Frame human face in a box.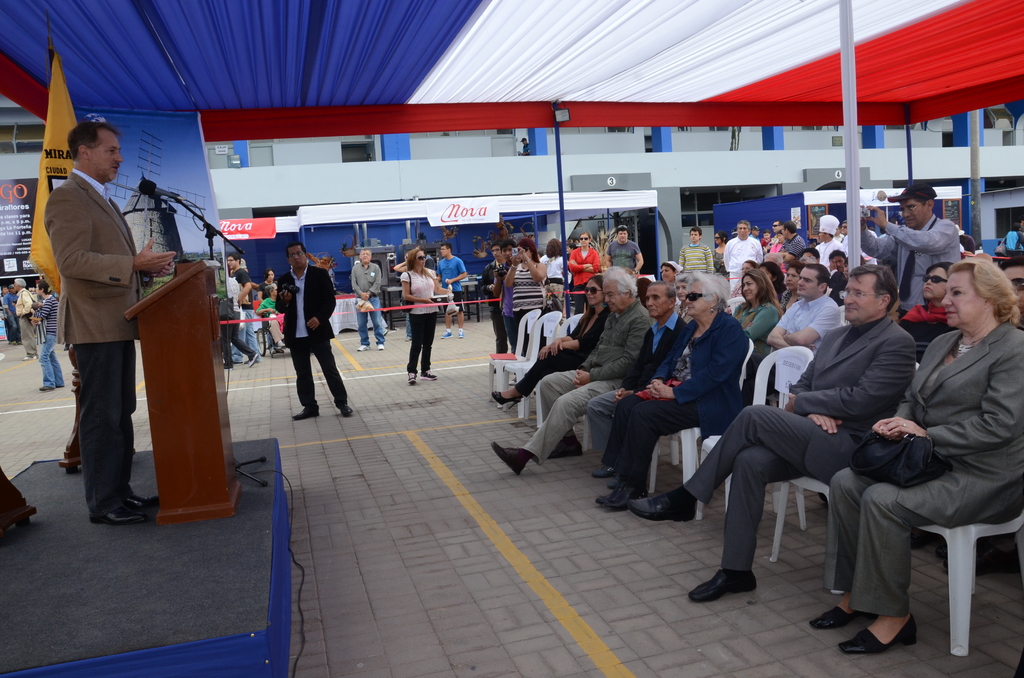
x1=738, y1=223, x2=747, y2=238.
